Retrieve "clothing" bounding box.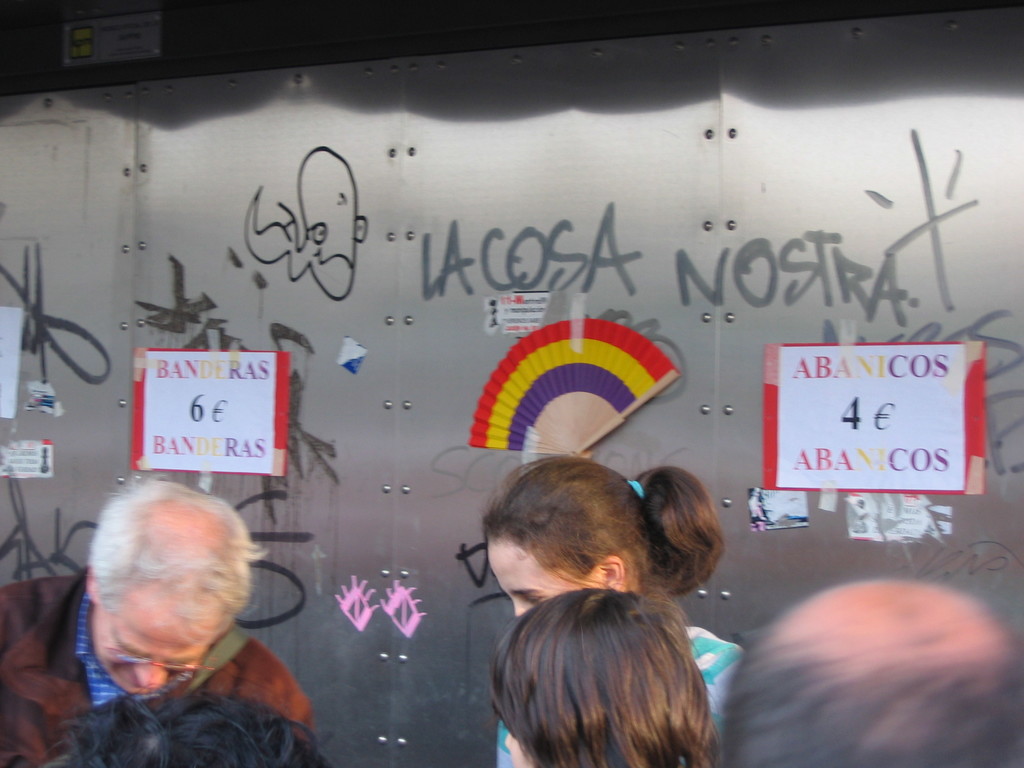
Bounding box: detection(36, 568, 321, 756).
